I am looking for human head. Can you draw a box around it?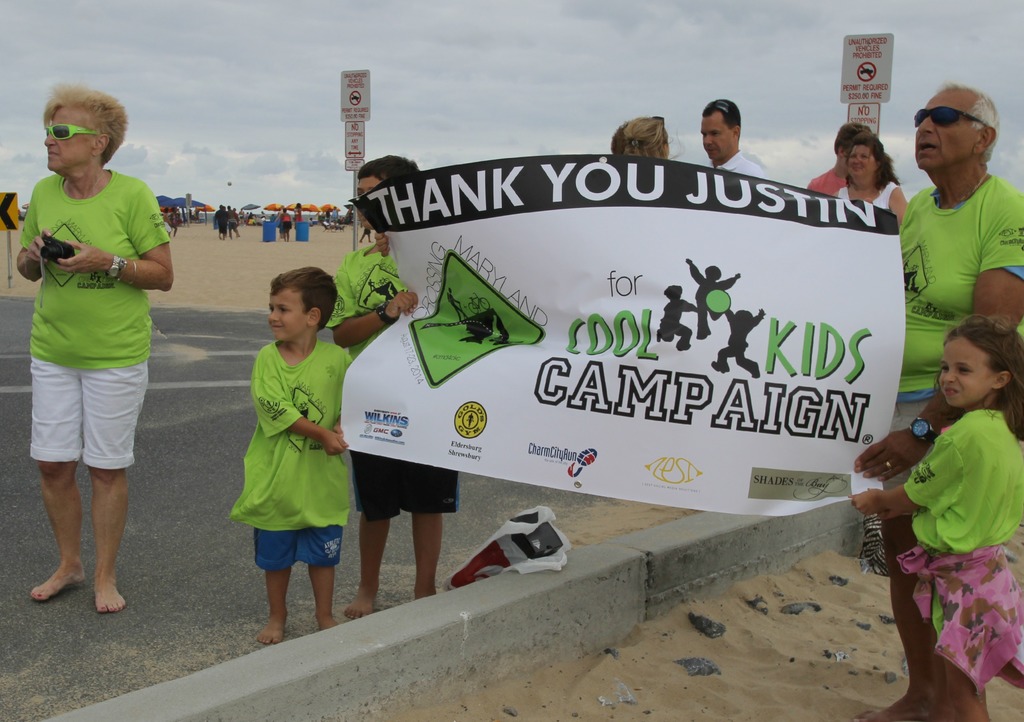
Sure, the bounding box is Rect(701, 97, 742, 161).
